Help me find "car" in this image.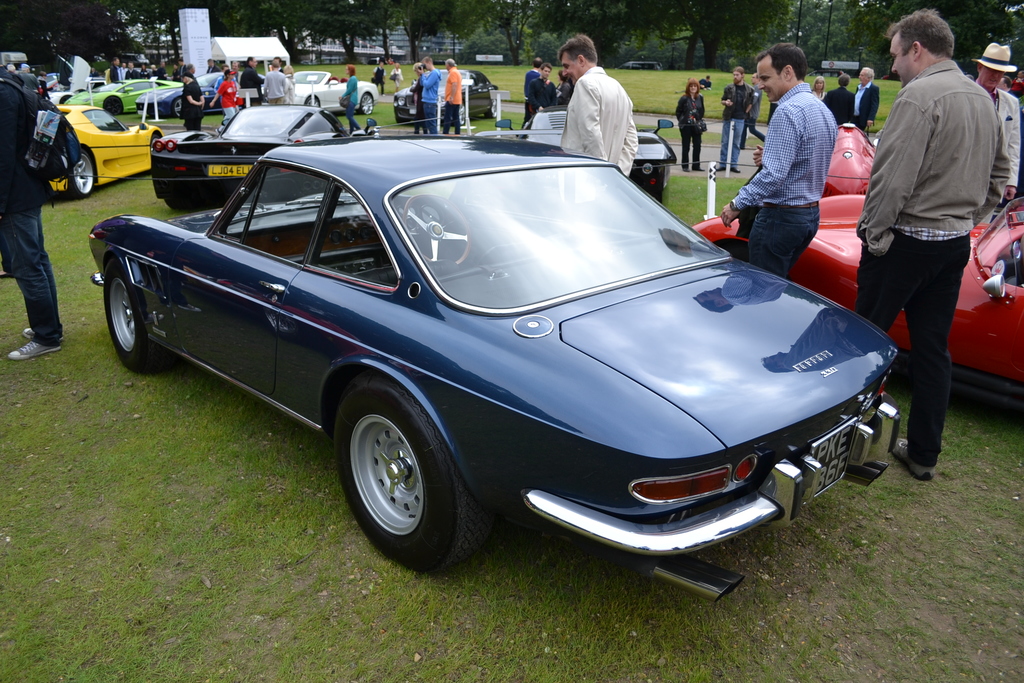
Found it: (left=692, top=125, right=1023, bottom=407).
